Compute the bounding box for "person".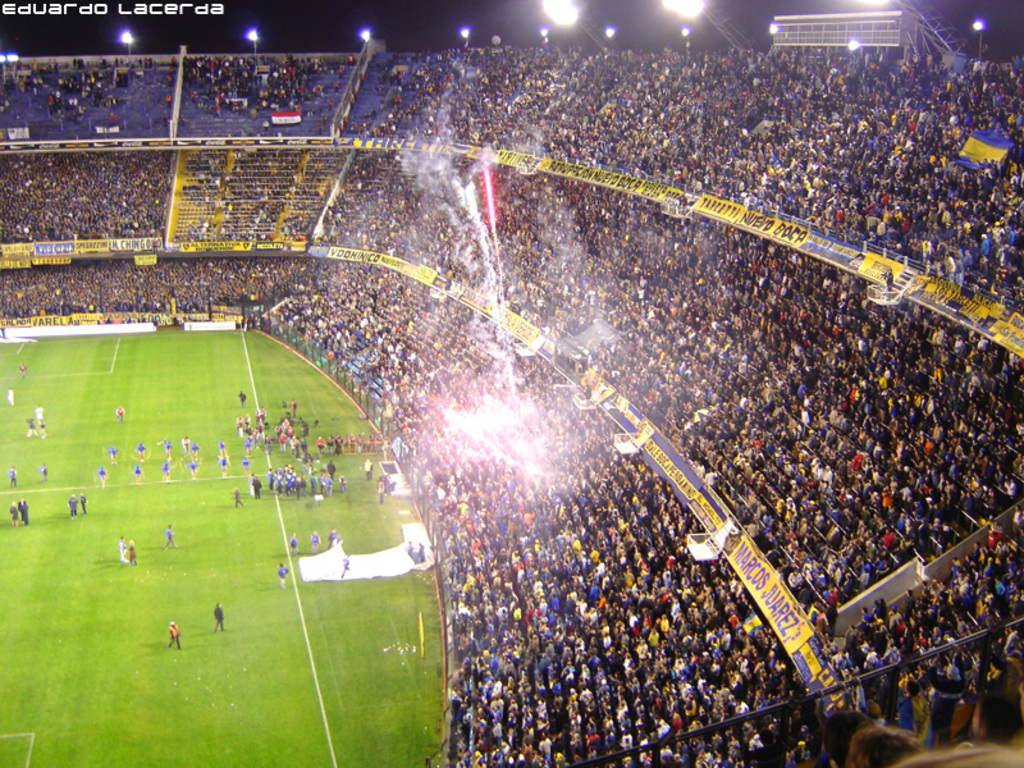
(x1=165, y1=618, x2=179, y2=646).
